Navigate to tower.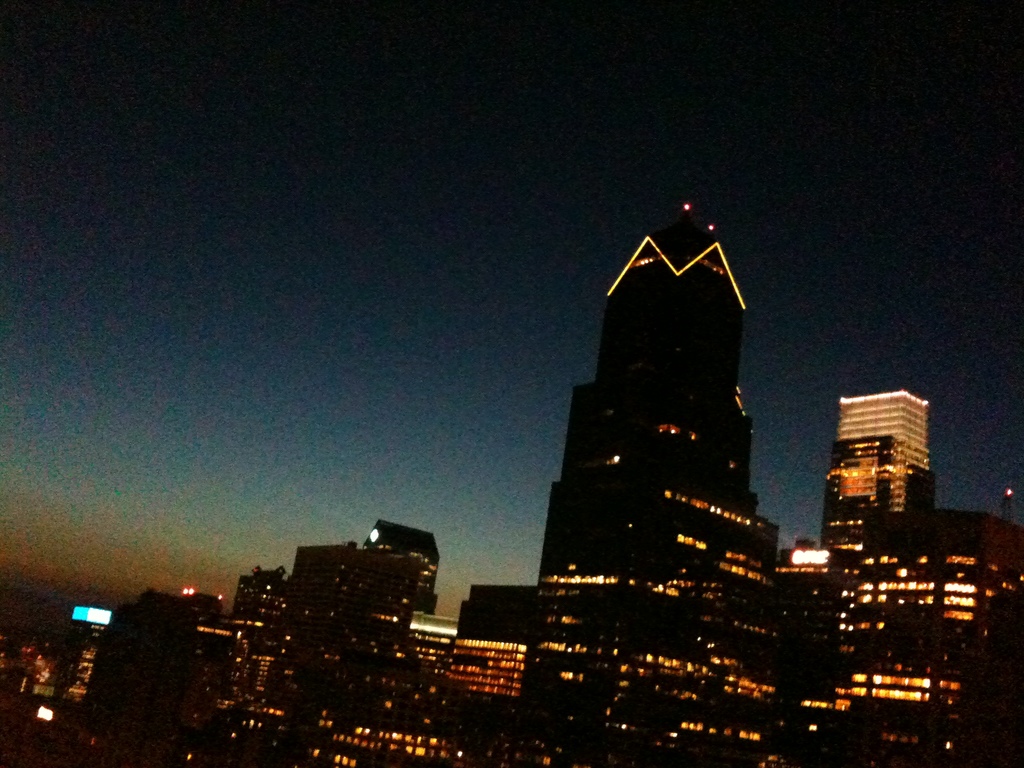
Navigation target: rect(355, 507, 441, 597).
